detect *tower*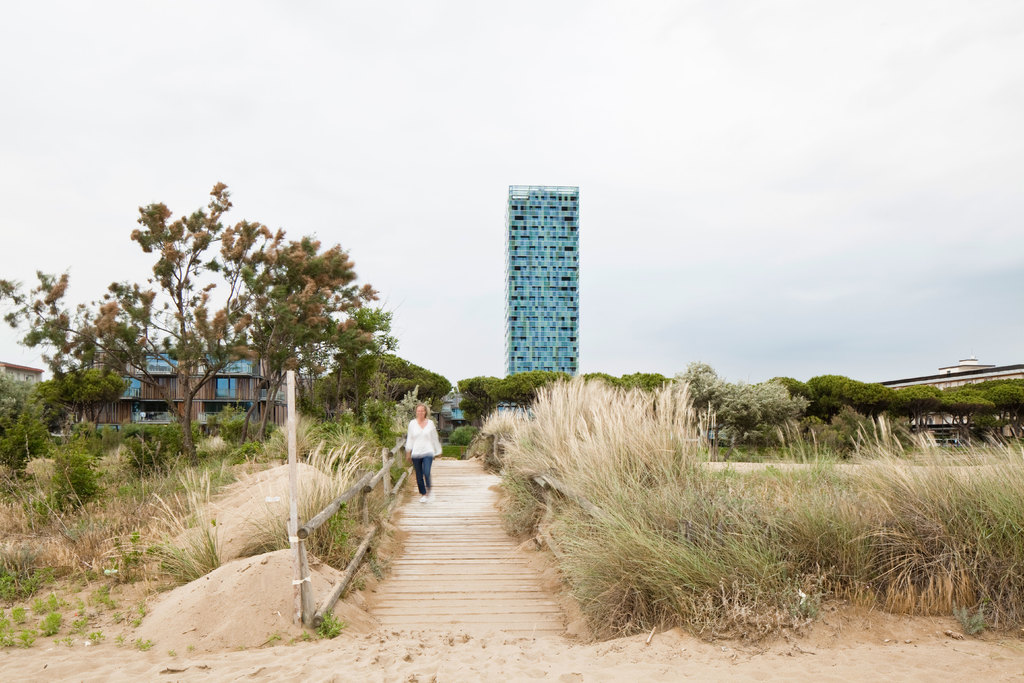
BBox(486, 166, 601, 384)
